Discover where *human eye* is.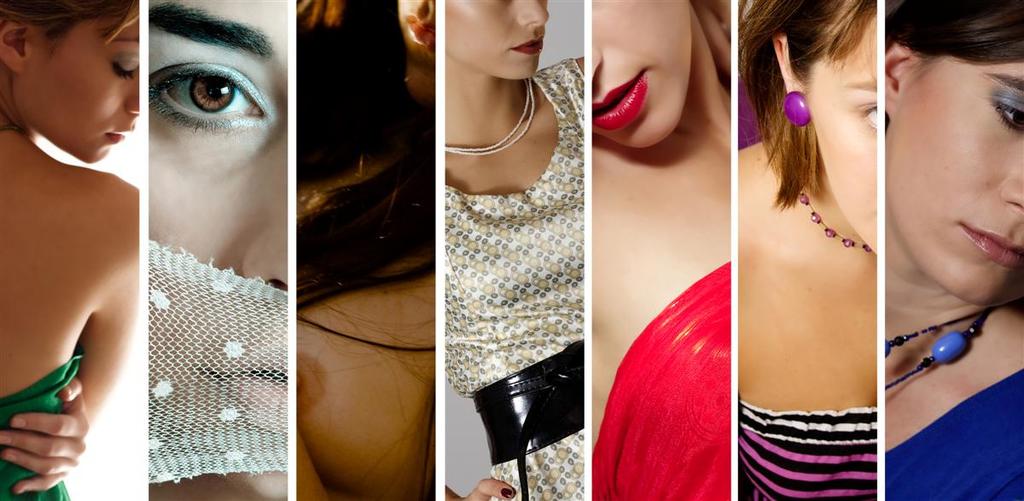
Discovered at [x1=109, y1=43, x2=136, y2=82].
